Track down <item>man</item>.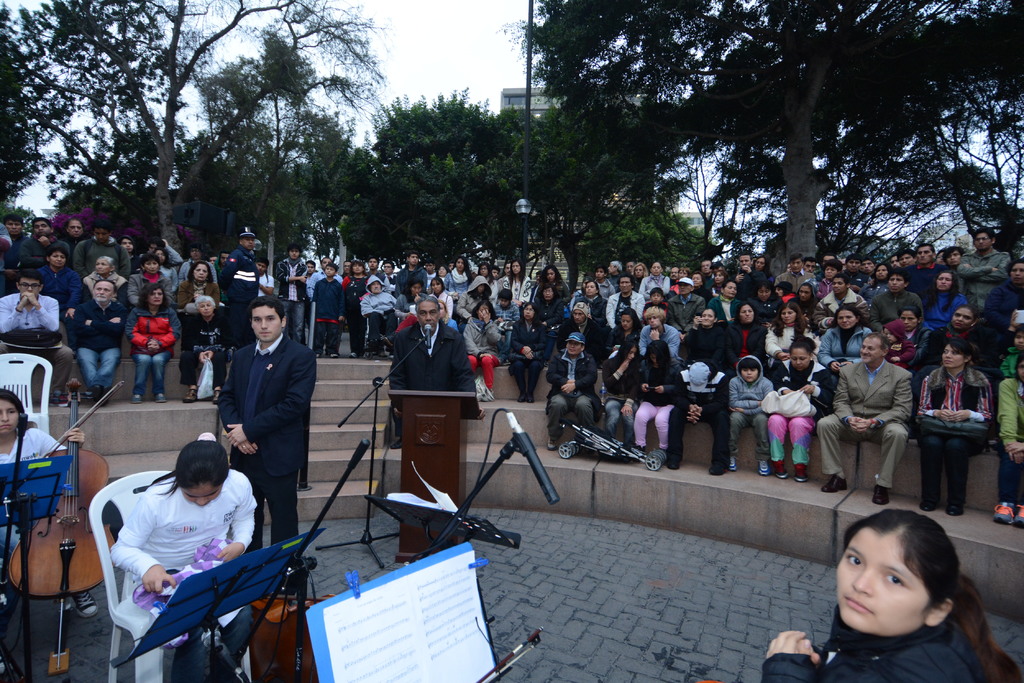
Tracked to [394,251,429,298].
